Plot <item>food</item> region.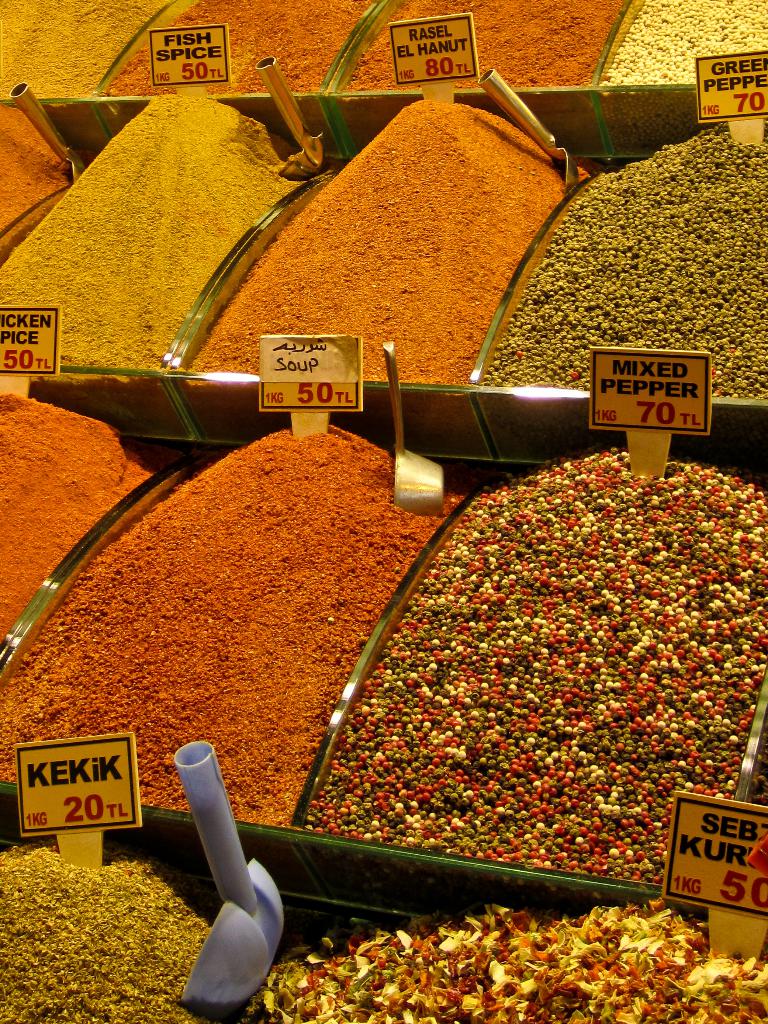
Plotted at 0,0,767,92.
